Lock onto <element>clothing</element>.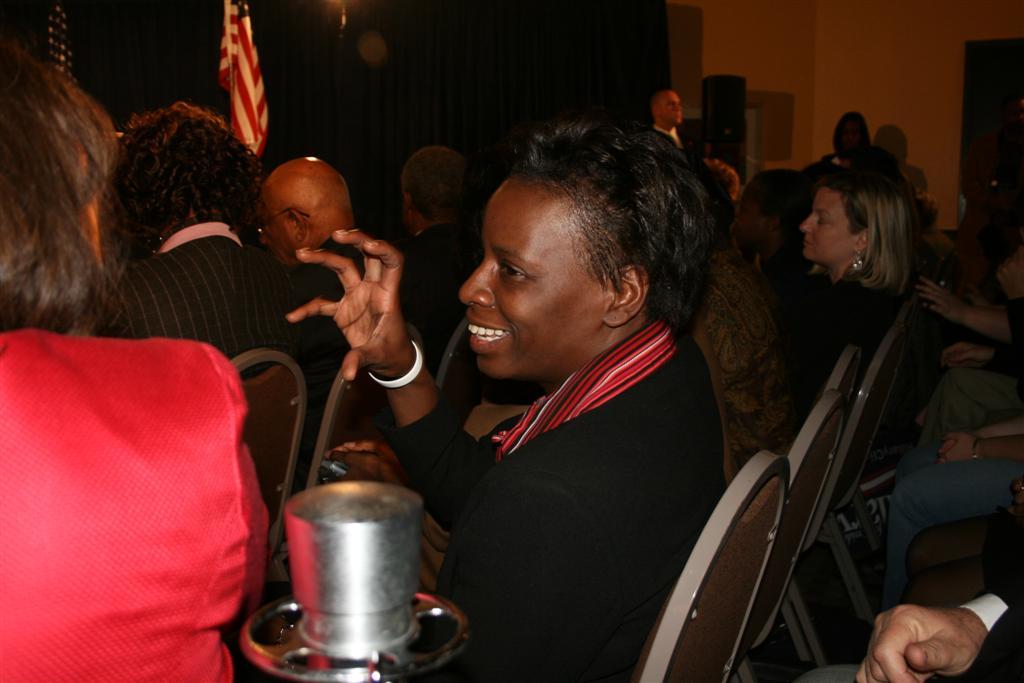
Locked: region(412, 250, 777, 668).
